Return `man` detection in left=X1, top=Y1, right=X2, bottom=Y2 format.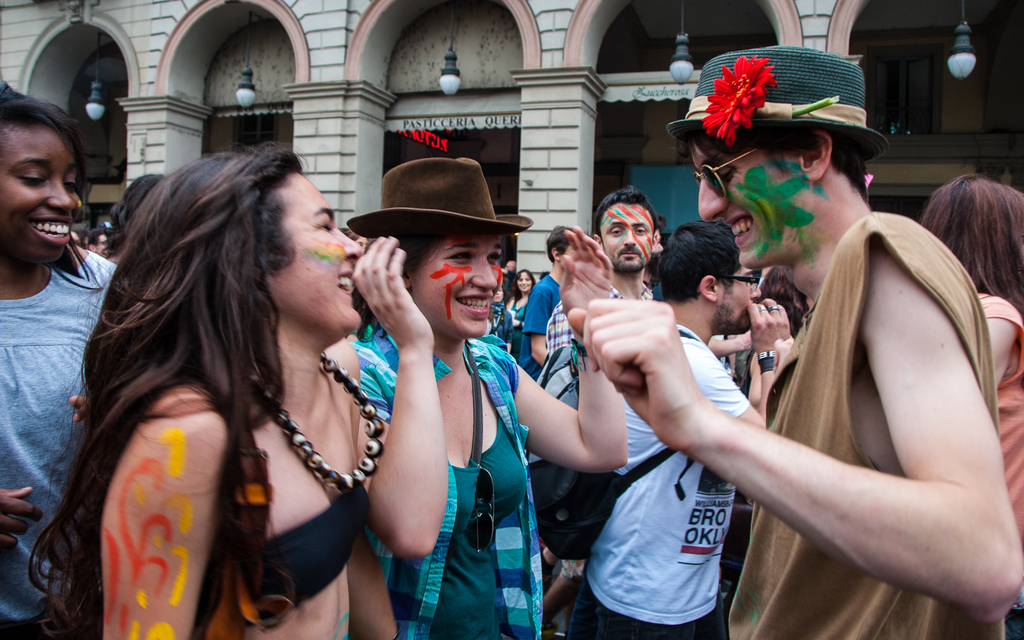
left=539, top=186, right=661, bottom=372.
